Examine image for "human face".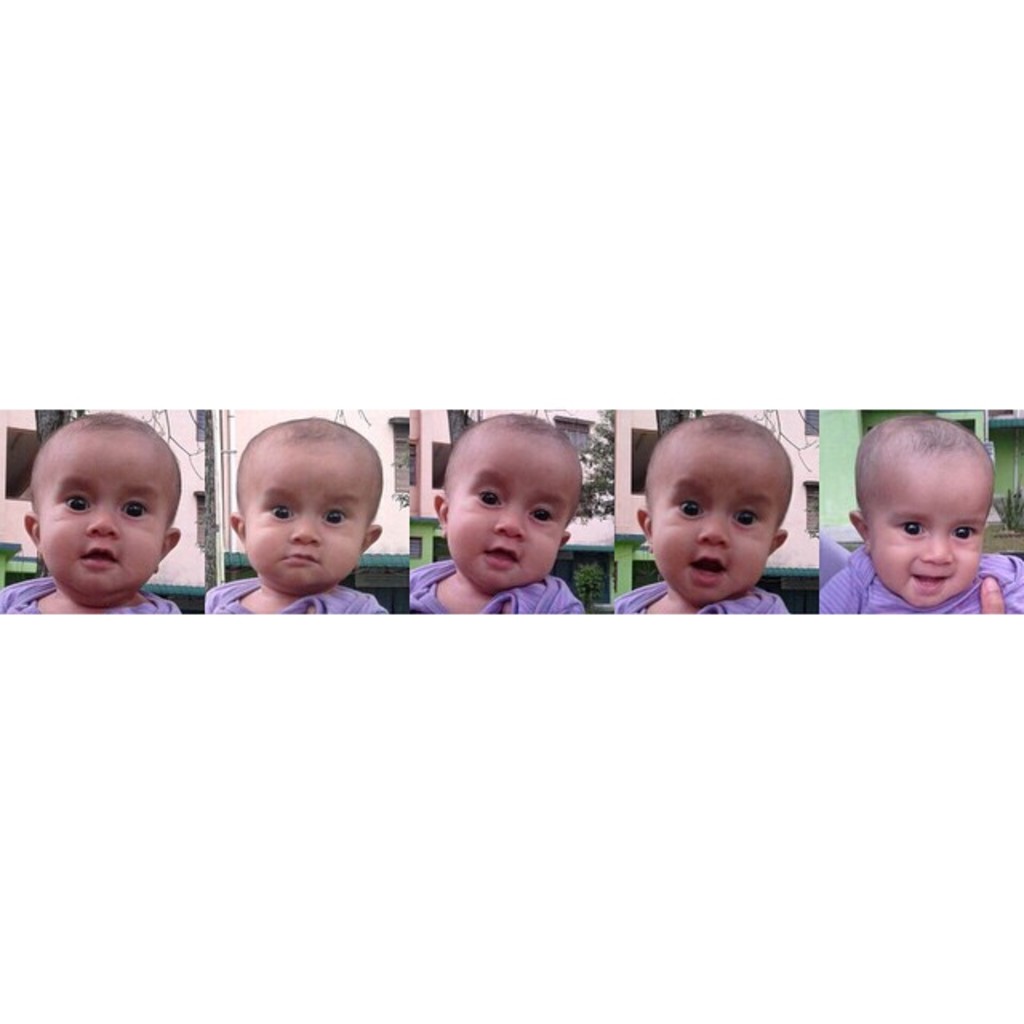
Examination result: crop(867, 458, 990, 602).
